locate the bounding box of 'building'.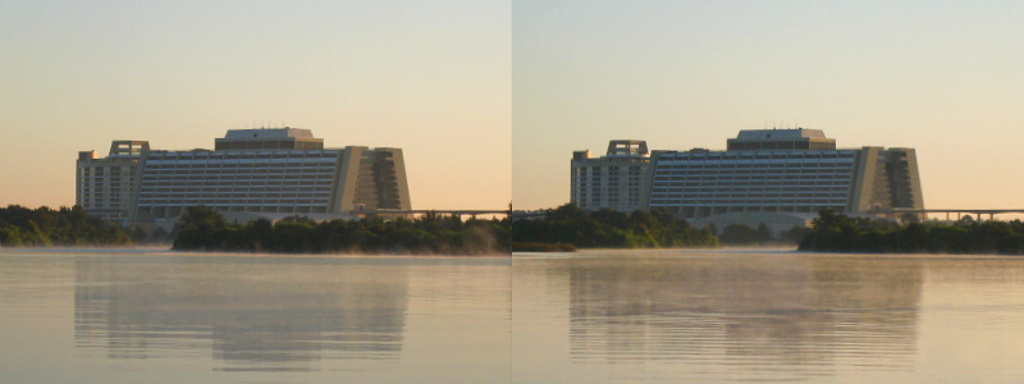
Bounding box: x1=125 y1=127 x2=411 y2=234.
